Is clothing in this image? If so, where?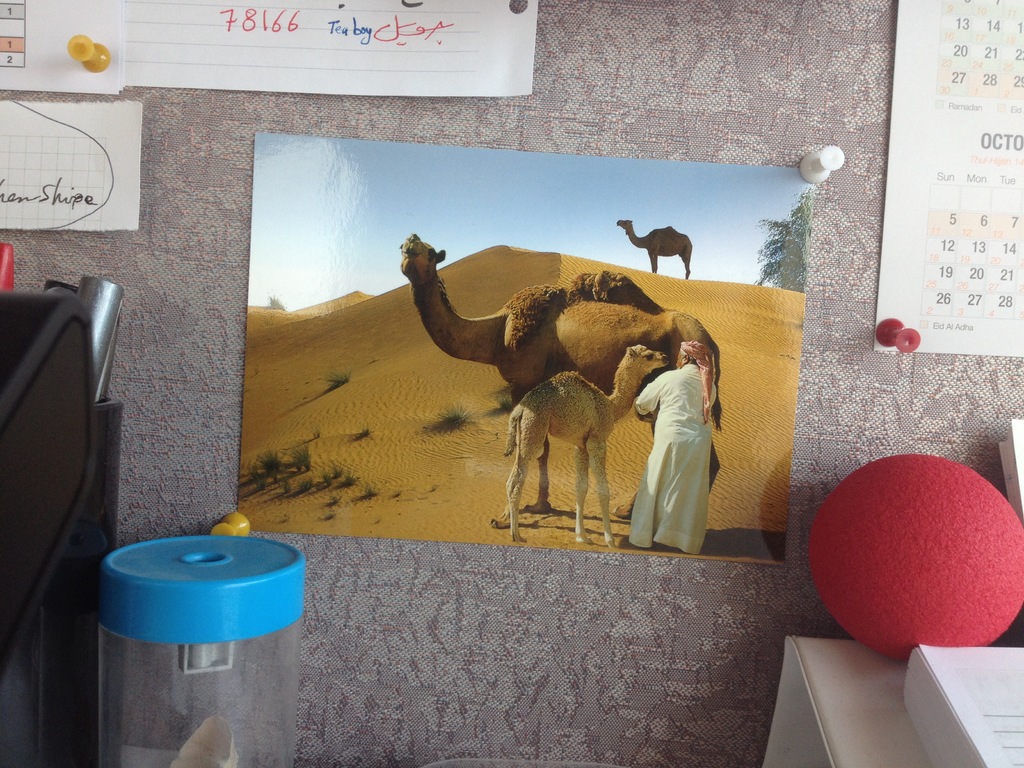
Yes, at BBox(632, 338, 726, 561).
